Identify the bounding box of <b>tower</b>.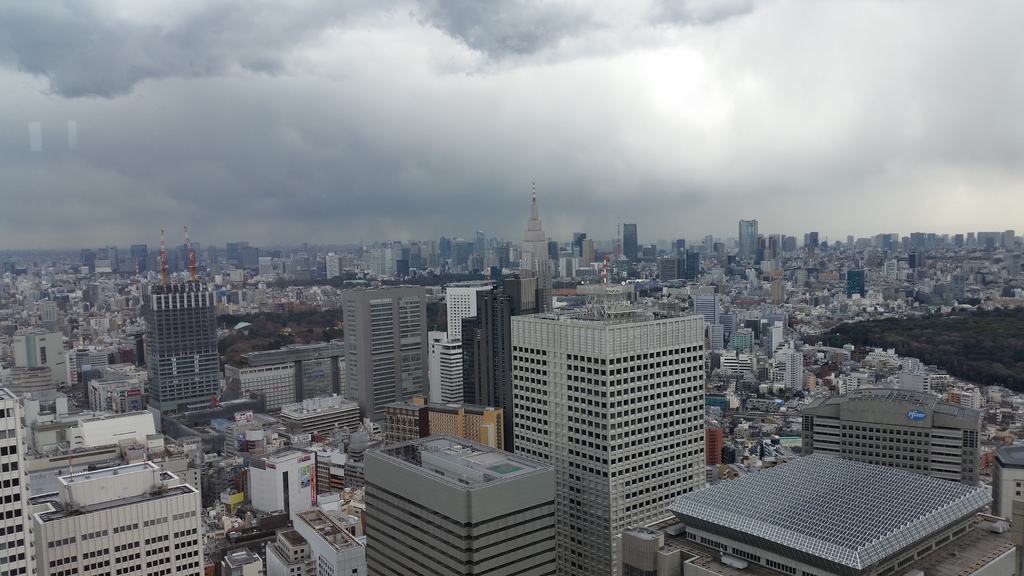
(left=459, top=289, right=519, bottom=456).
